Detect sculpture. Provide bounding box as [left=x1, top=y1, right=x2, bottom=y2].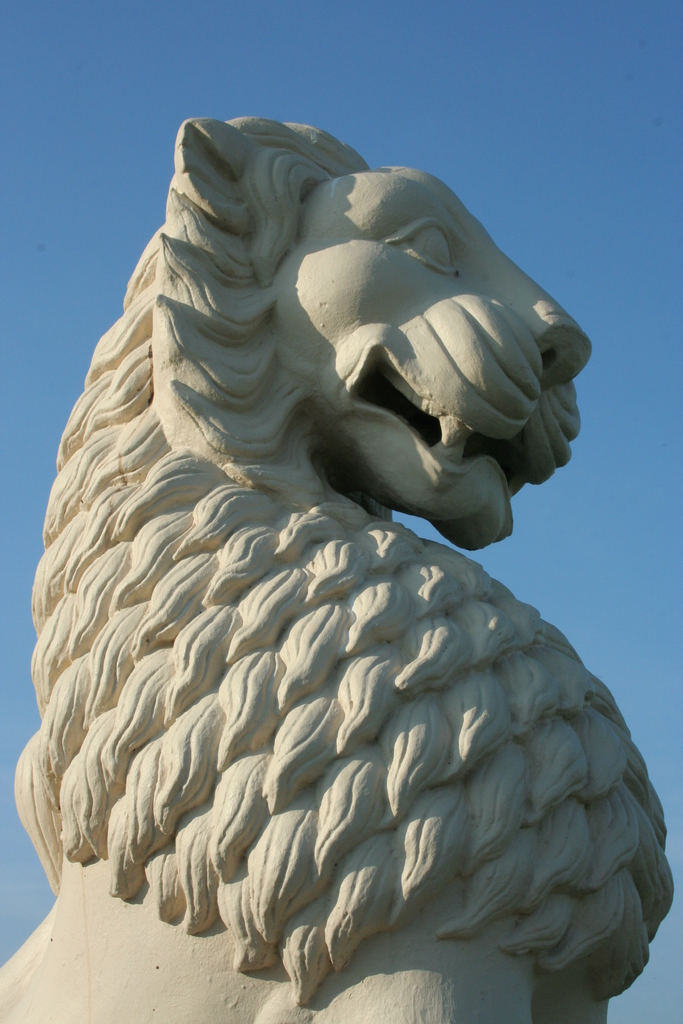
[left=0, top=109, right=677, bottom=1023].
